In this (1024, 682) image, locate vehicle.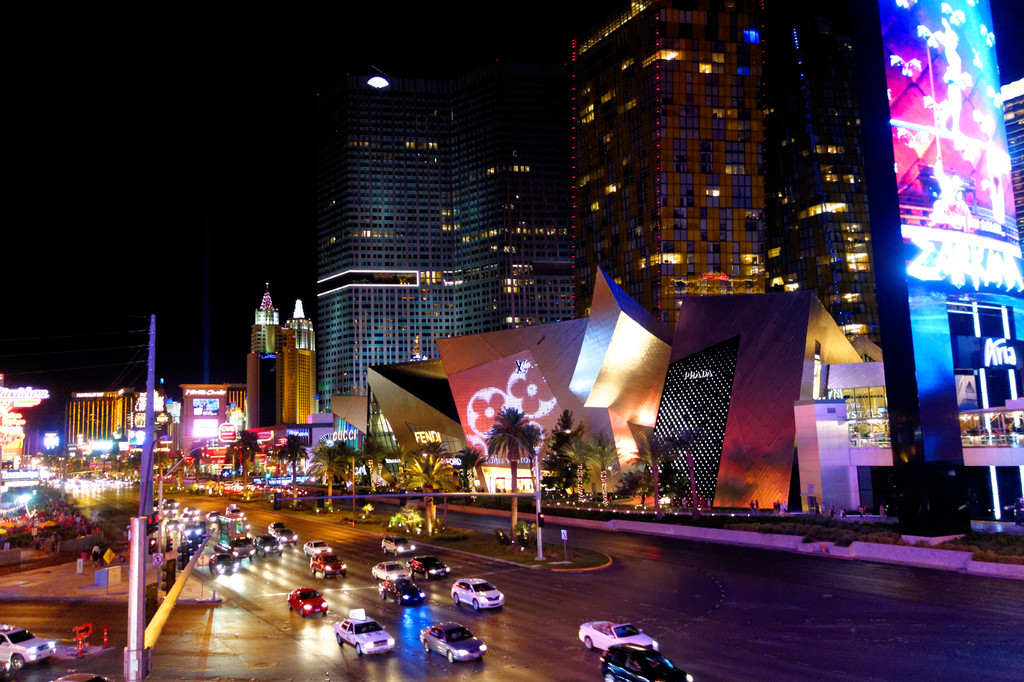
Bounding box: locate(0, 623, 57, 671).
